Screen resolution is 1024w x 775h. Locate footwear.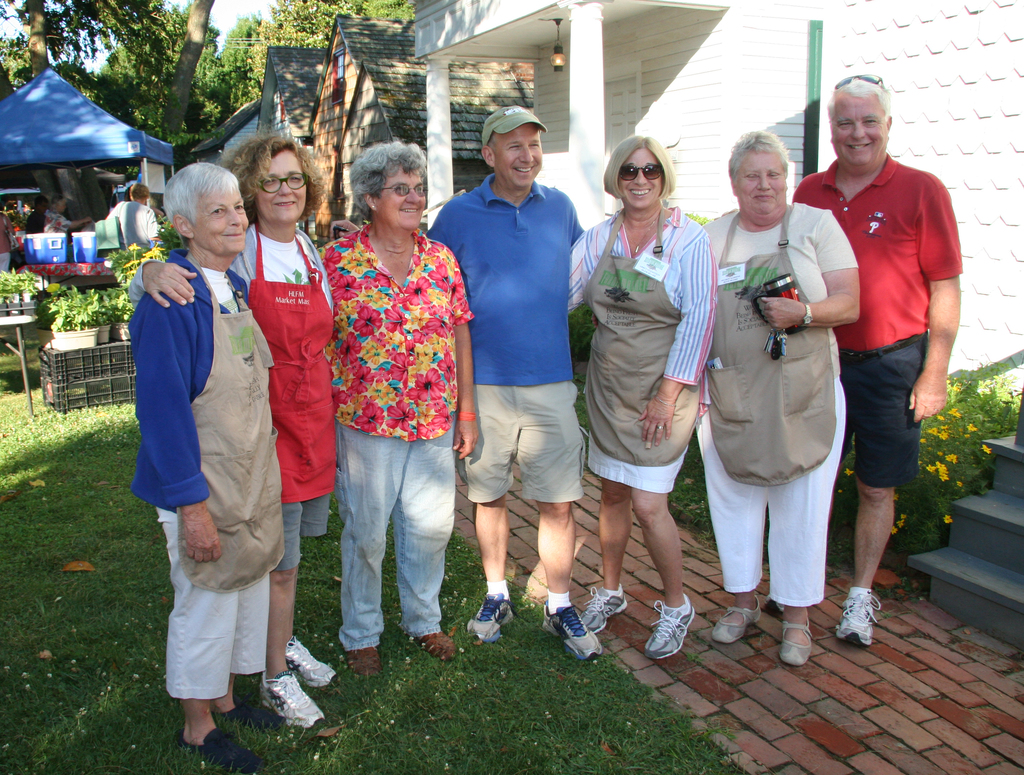
left=468, top=591, right=520, bottom=644.
